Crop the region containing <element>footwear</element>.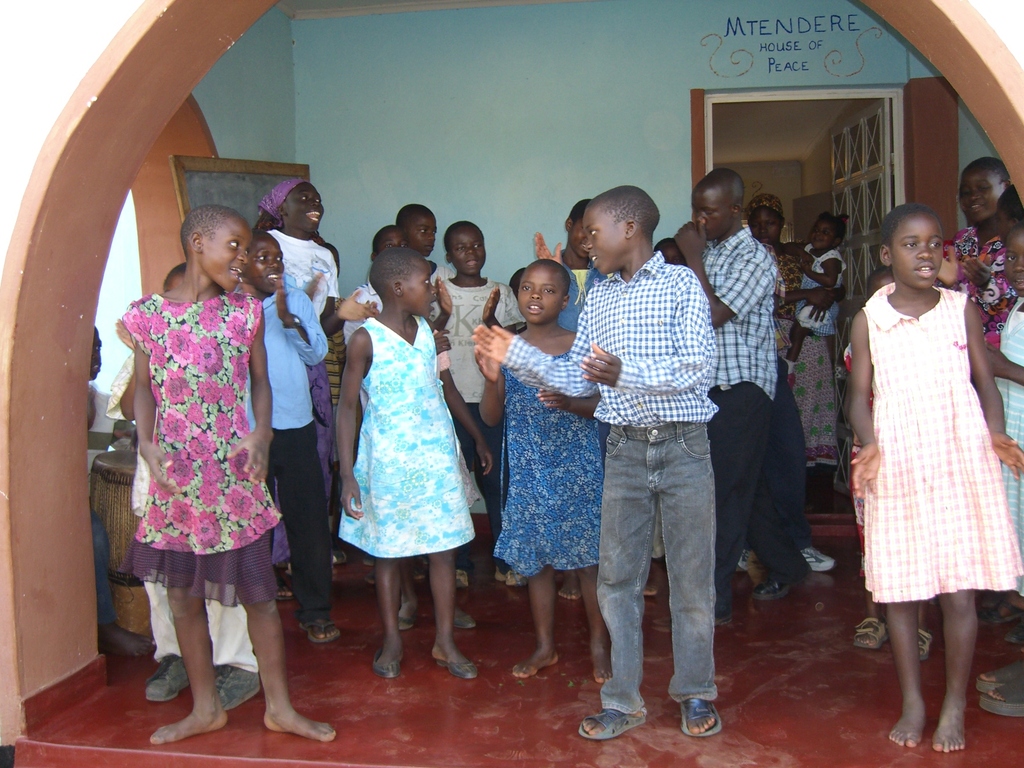
Crop region: <box>142,654,192,701</box>.
